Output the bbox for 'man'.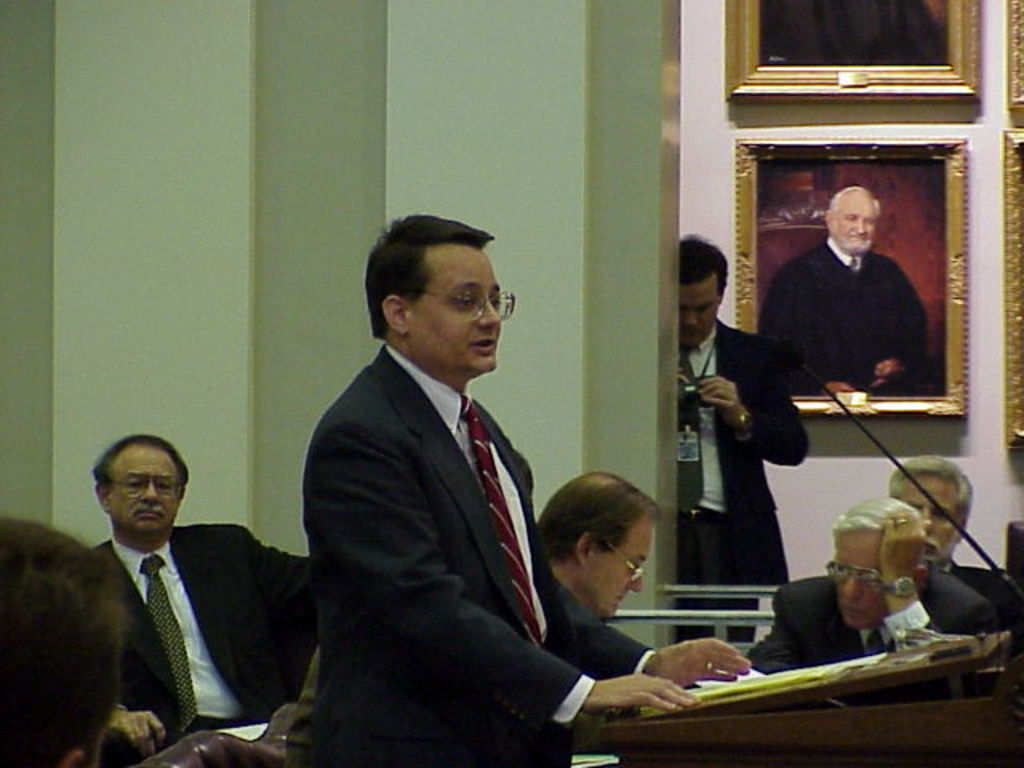
x1=82, y1=435, x2=317, y2=766.
